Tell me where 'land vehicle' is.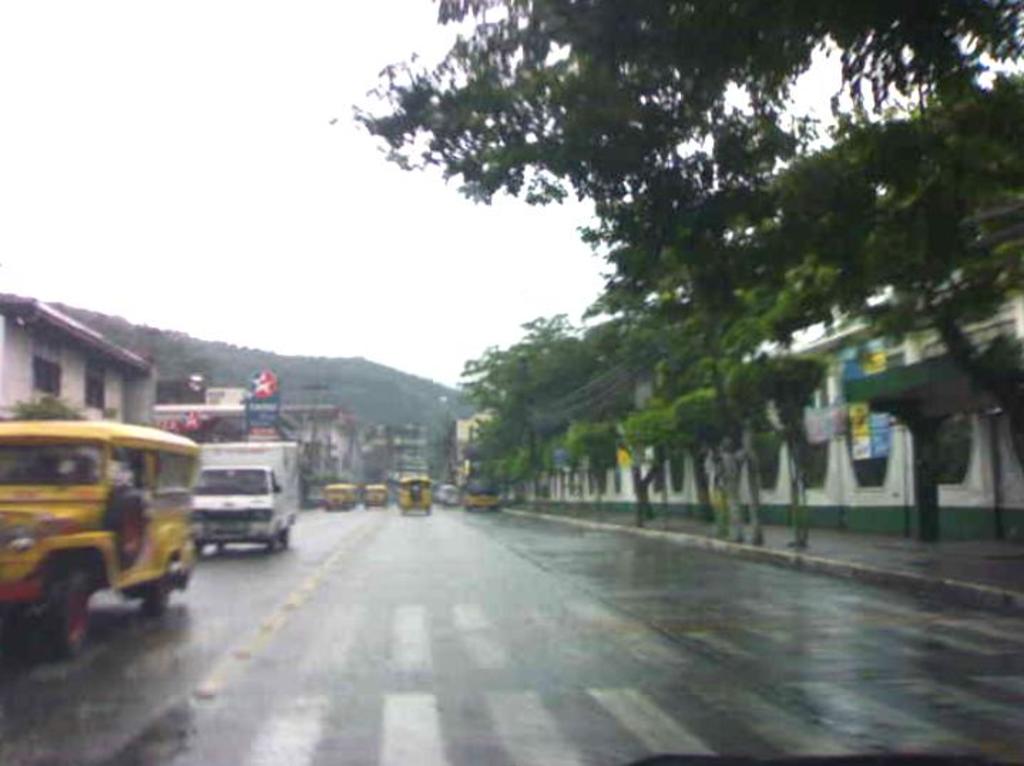
'land vehicle' is at [463,468,501,513].
